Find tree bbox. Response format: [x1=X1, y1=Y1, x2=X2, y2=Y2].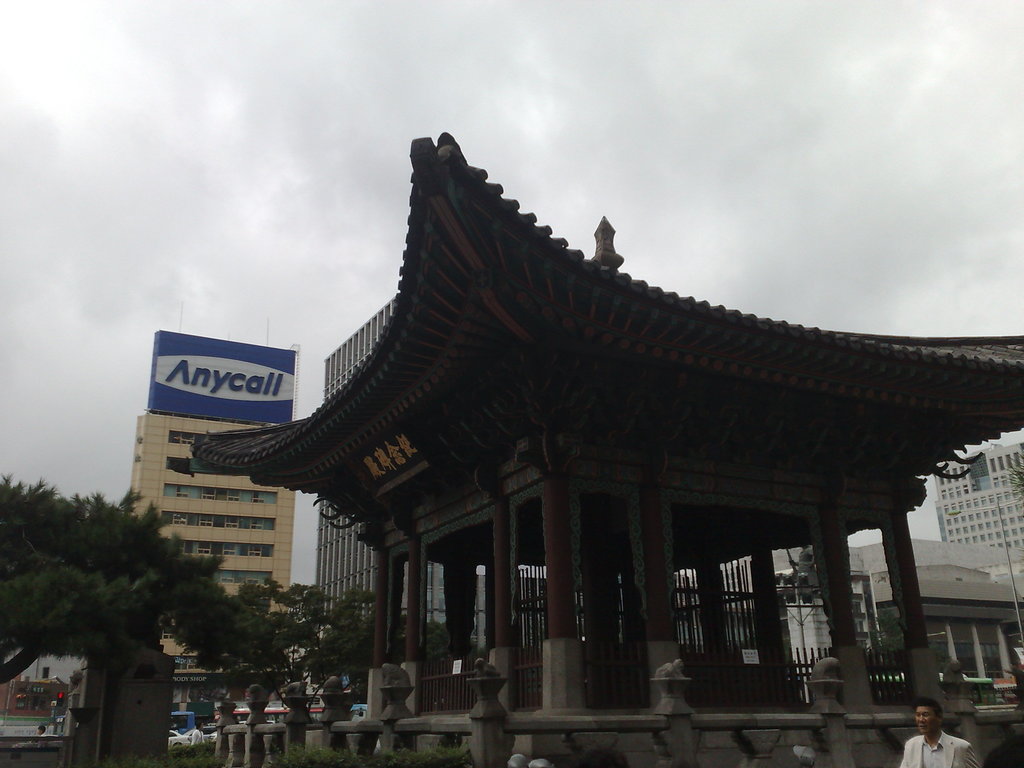
[x1=297, y1=574, x2=375, y2=695].
